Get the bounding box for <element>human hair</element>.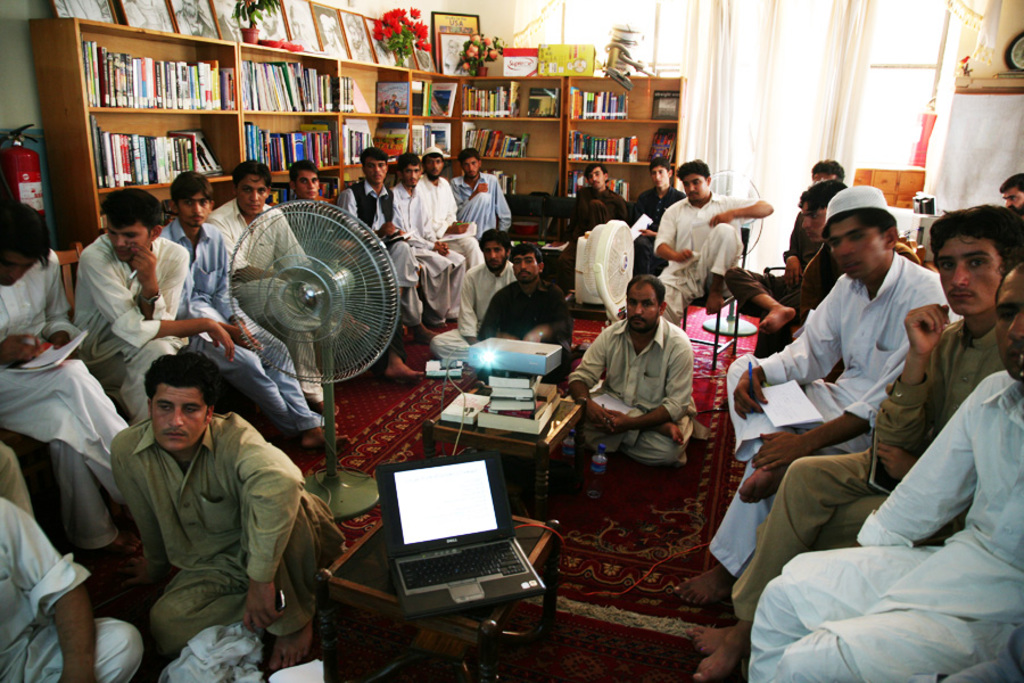
crop(927, 204, 1023, 274).
